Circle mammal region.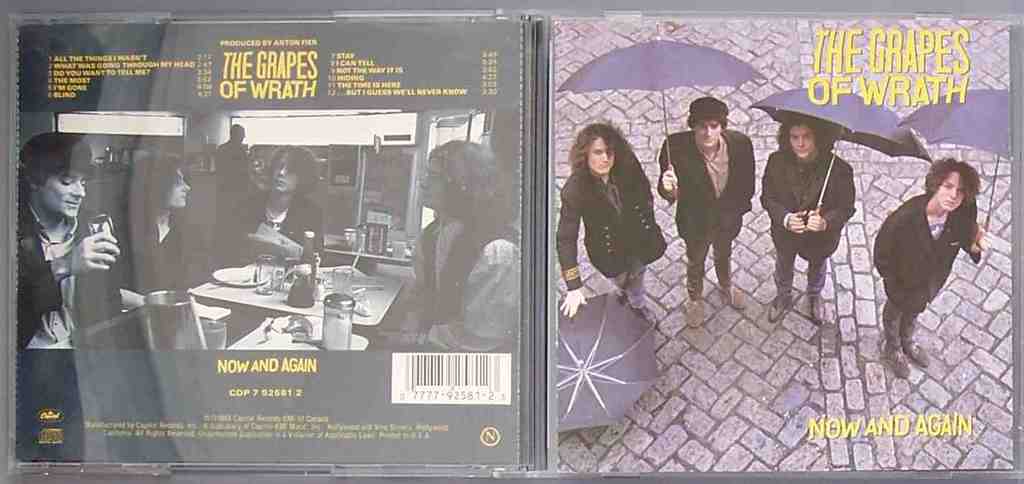
Region: [x1=209, y1=121, x2=261, y2=210].
